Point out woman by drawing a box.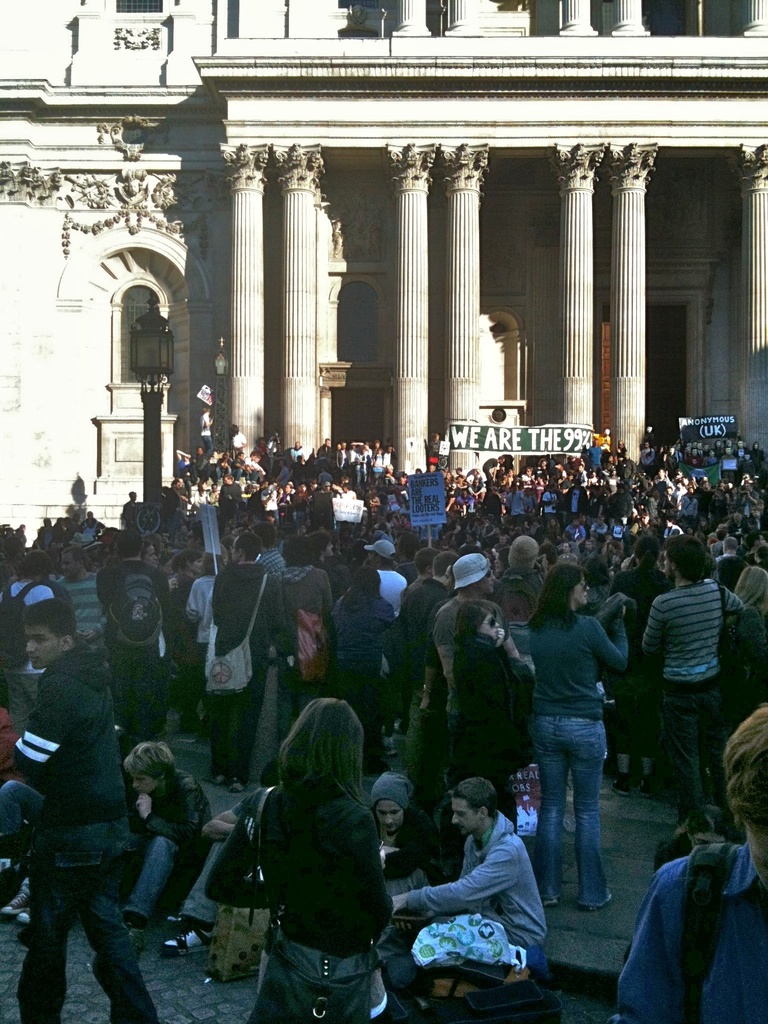
region(223, 684, 417, 1023).
